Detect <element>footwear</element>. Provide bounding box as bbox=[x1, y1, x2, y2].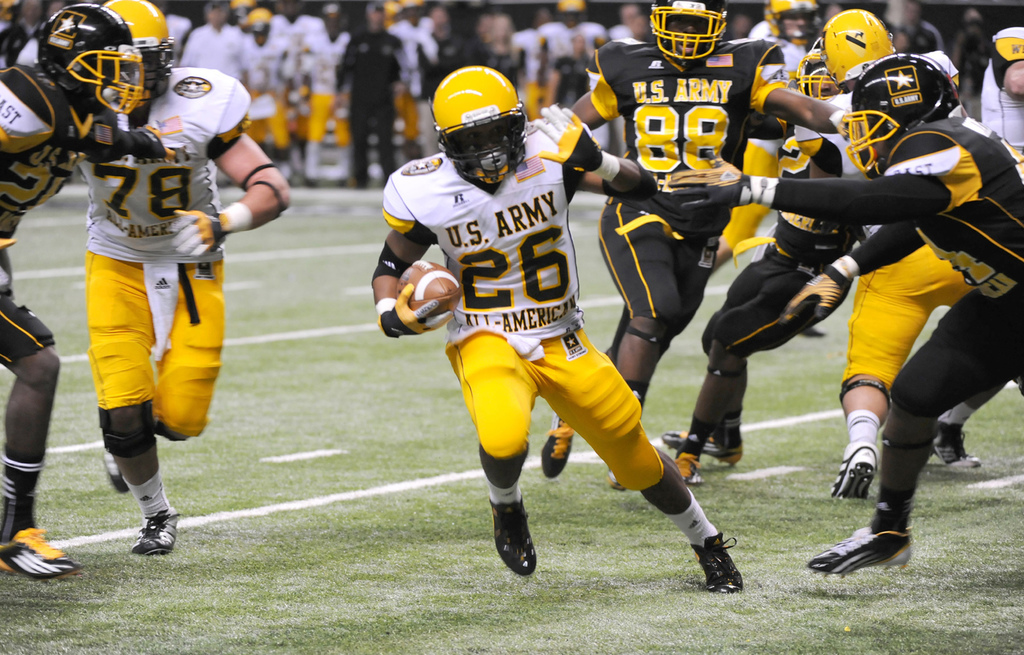
bbox=[541, 416, 573, 480].
